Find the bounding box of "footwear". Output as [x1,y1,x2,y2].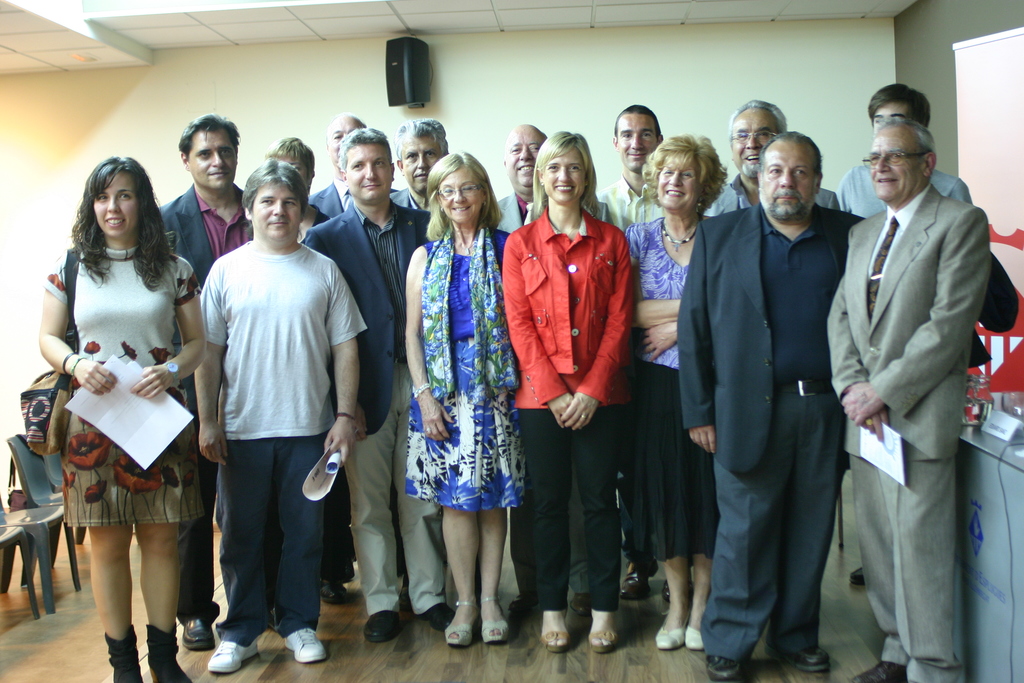
[415,599,465,638].
